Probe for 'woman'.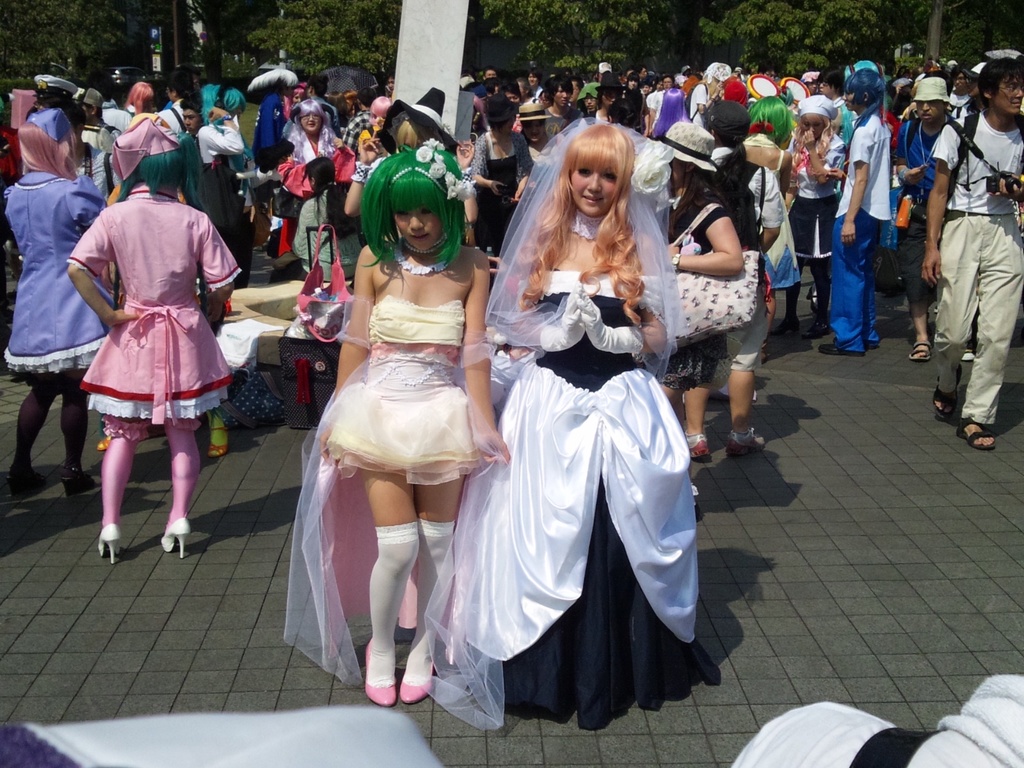
Probe result: pyautogui.locateOnScreen(816, 67, 890, 357).
